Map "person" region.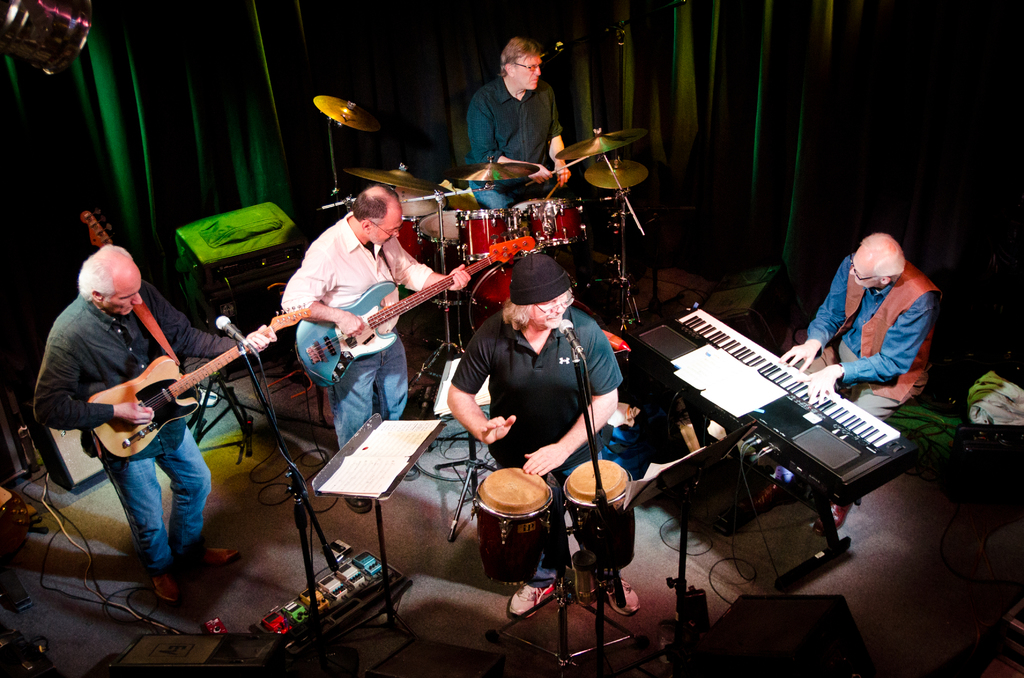
Mapped to 36 238 275 599.
